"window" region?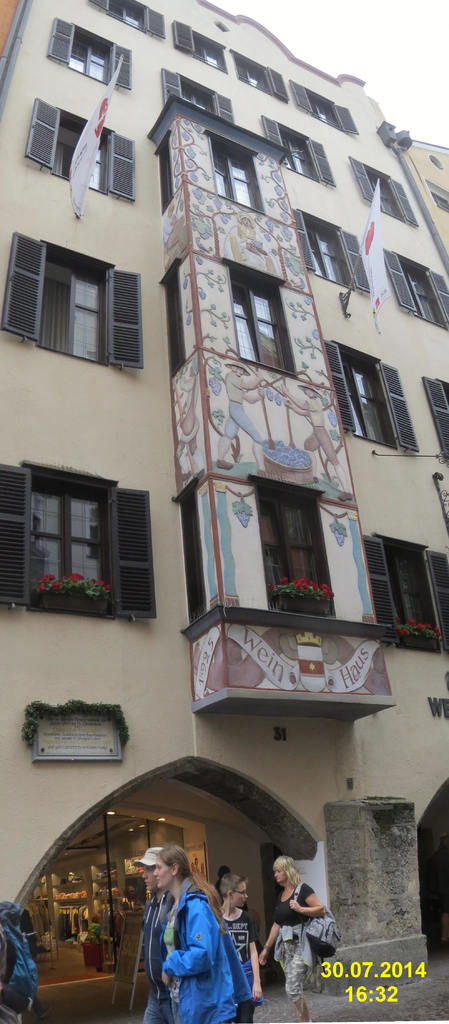
{"x1": 222, "y1": 252, "x2": 297, "y2": 385}
